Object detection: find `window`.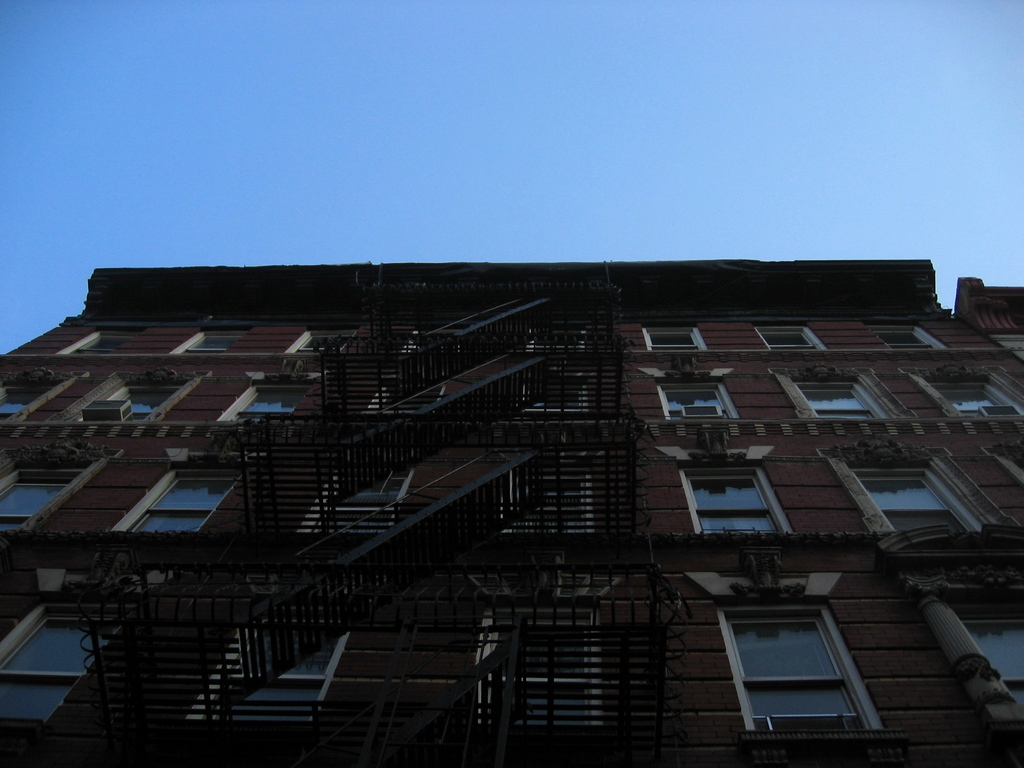
[left=289, top=324, right=358, bottom=352].
